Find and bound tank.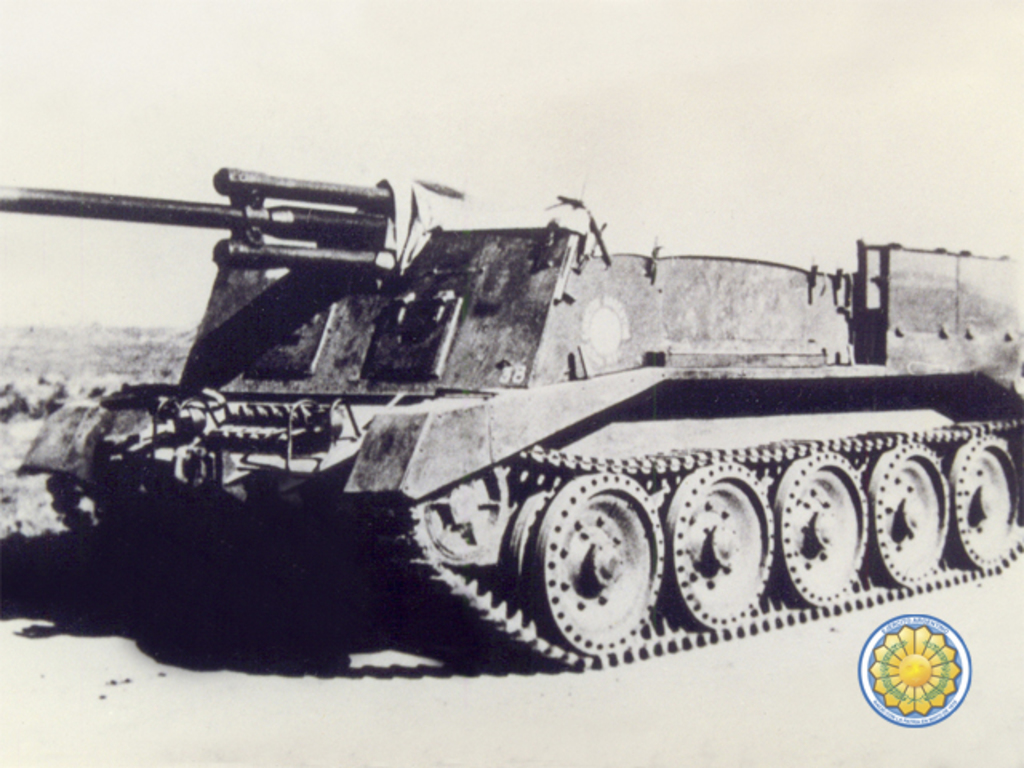
Bound: 0, 166, 1022, 670.
